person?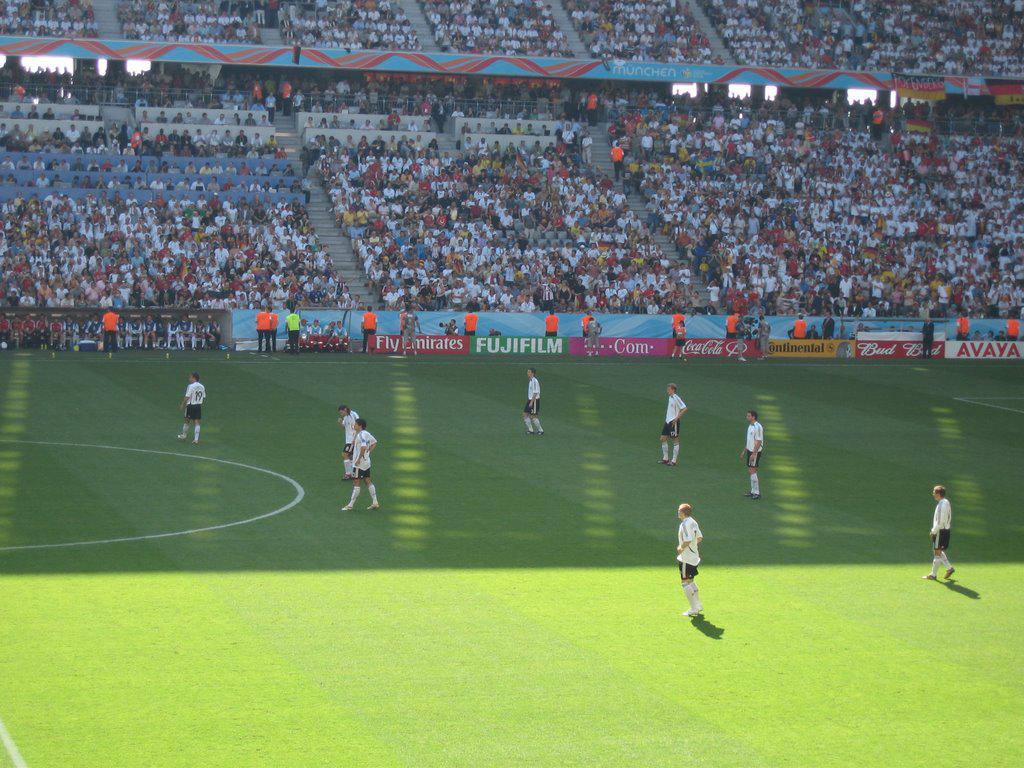
[x1=323, y1=320, x2=335, y2=347]
